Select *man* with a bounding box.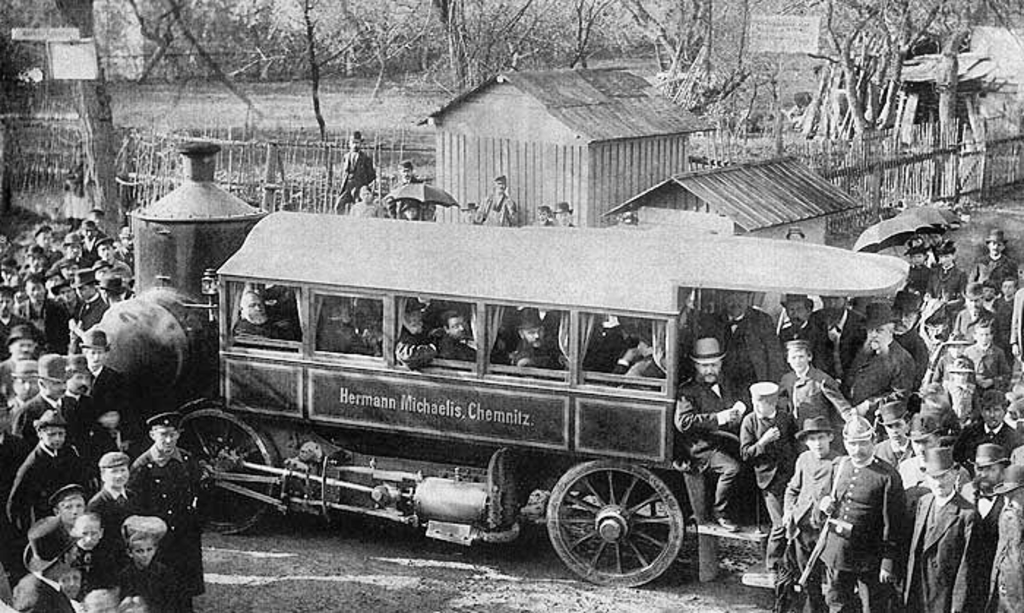
<box>595,320,660,391</box>.
